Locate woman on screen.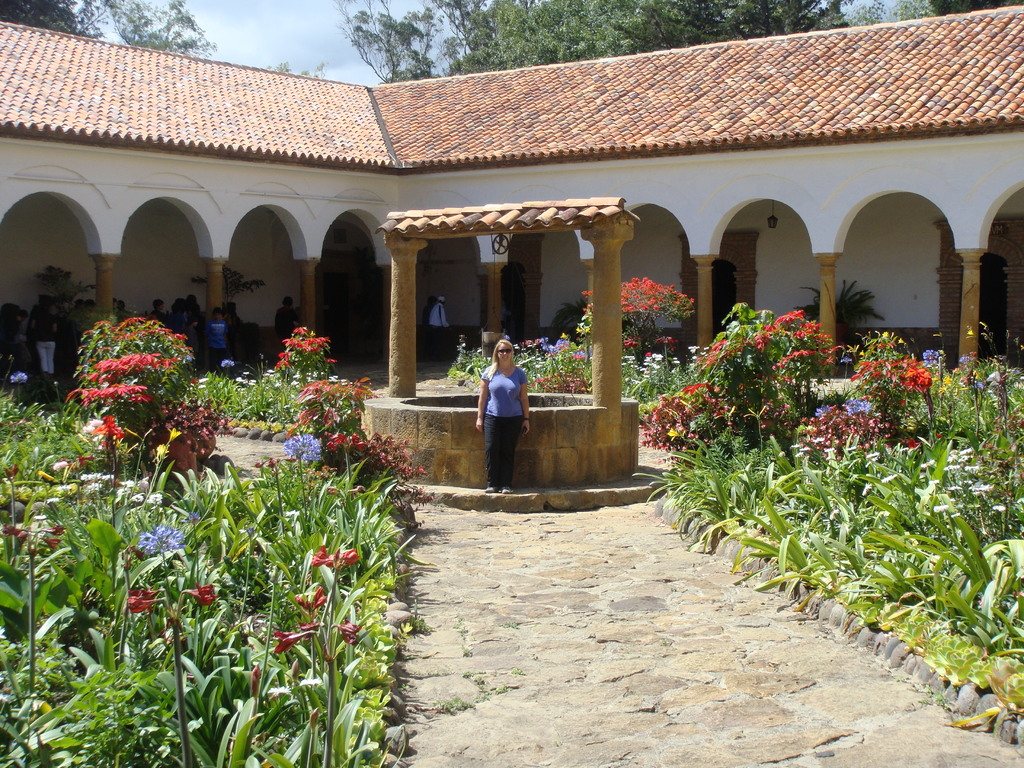
On screen at 475/339/534/494.
